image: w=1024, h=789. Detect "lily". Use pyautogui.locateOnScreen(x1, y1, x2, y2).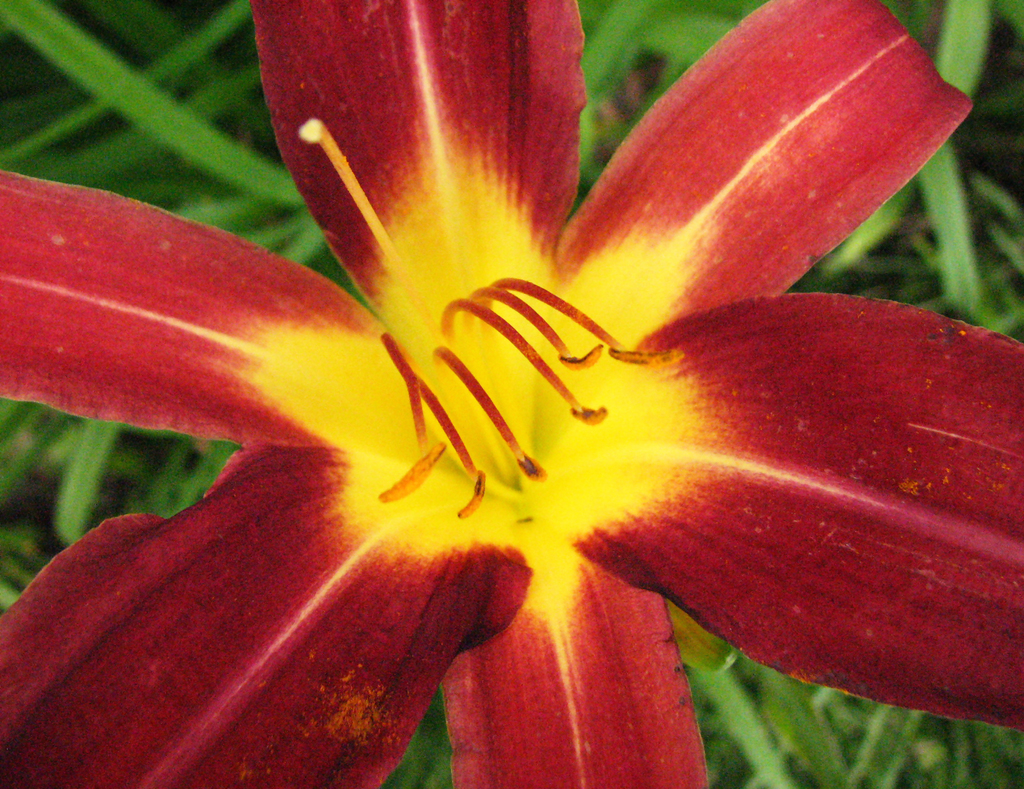
pyautogui.locateOnScreen(0, 0, 1023, 788).
